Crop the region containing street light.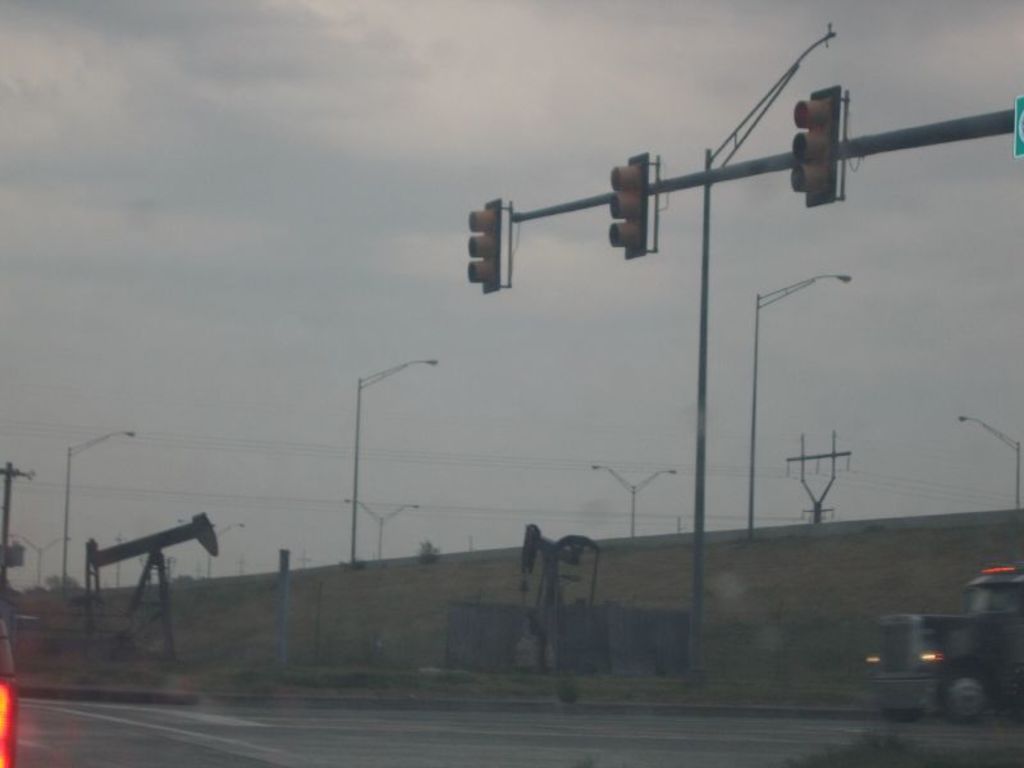
Crop region: rect(745, 273, 849, 536).
